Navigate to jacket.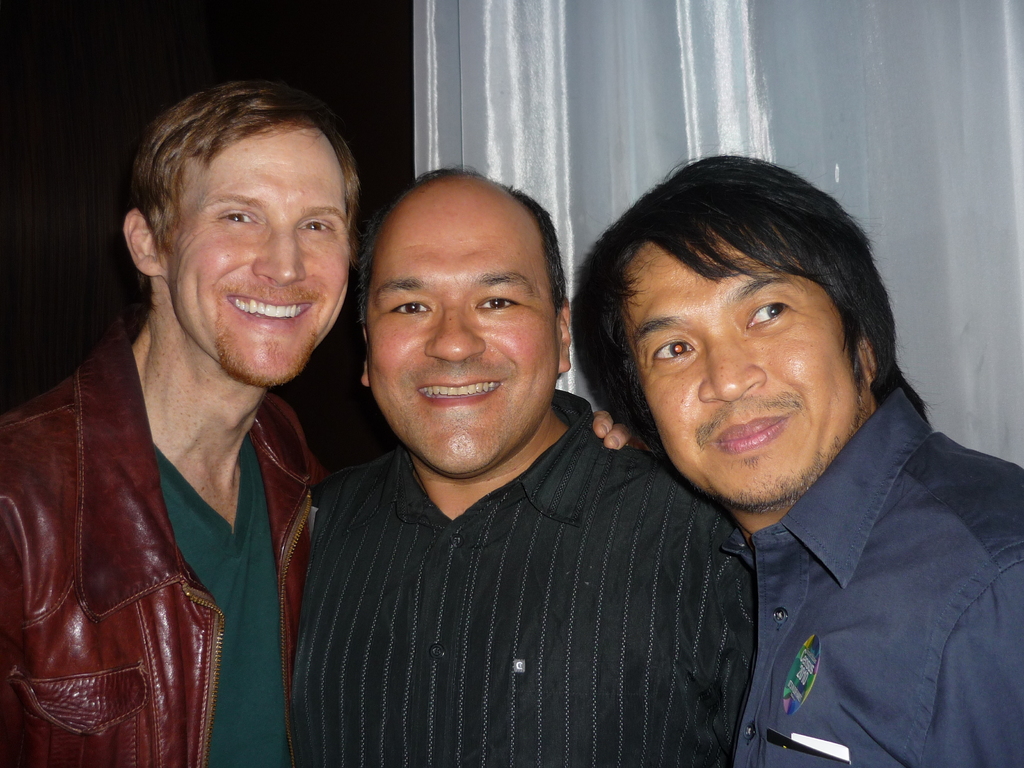
Navigation target: <box>1,267,335,760</box>.
